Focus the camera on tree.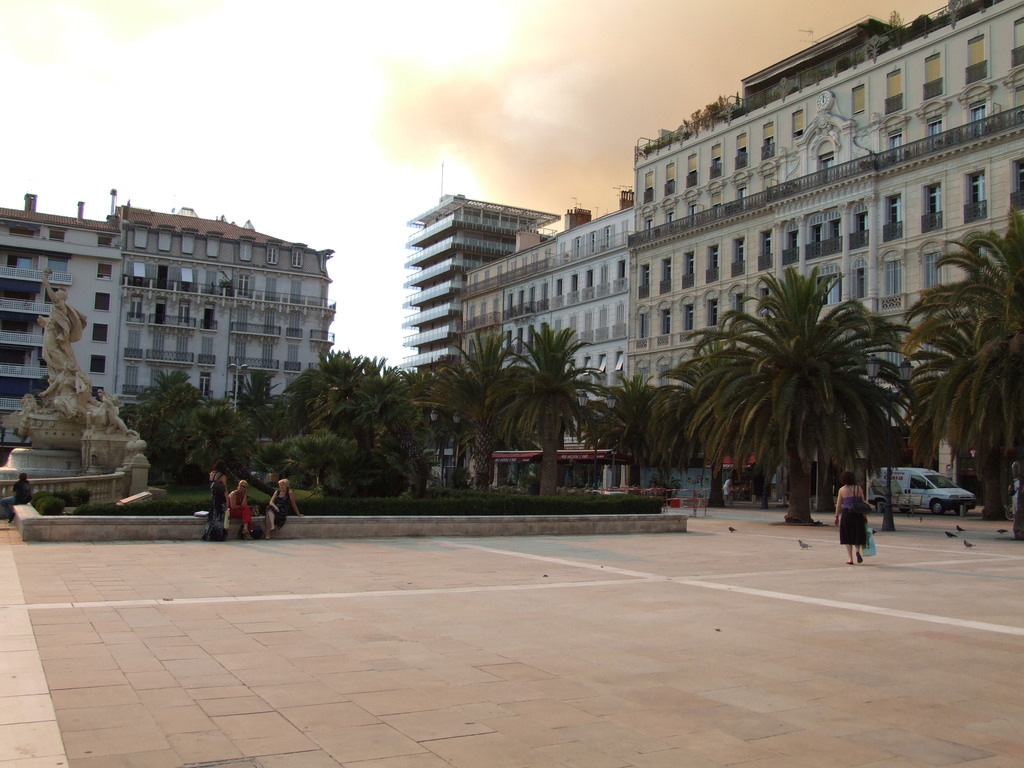
Focus region: locate(134, 373, 193, 458).
